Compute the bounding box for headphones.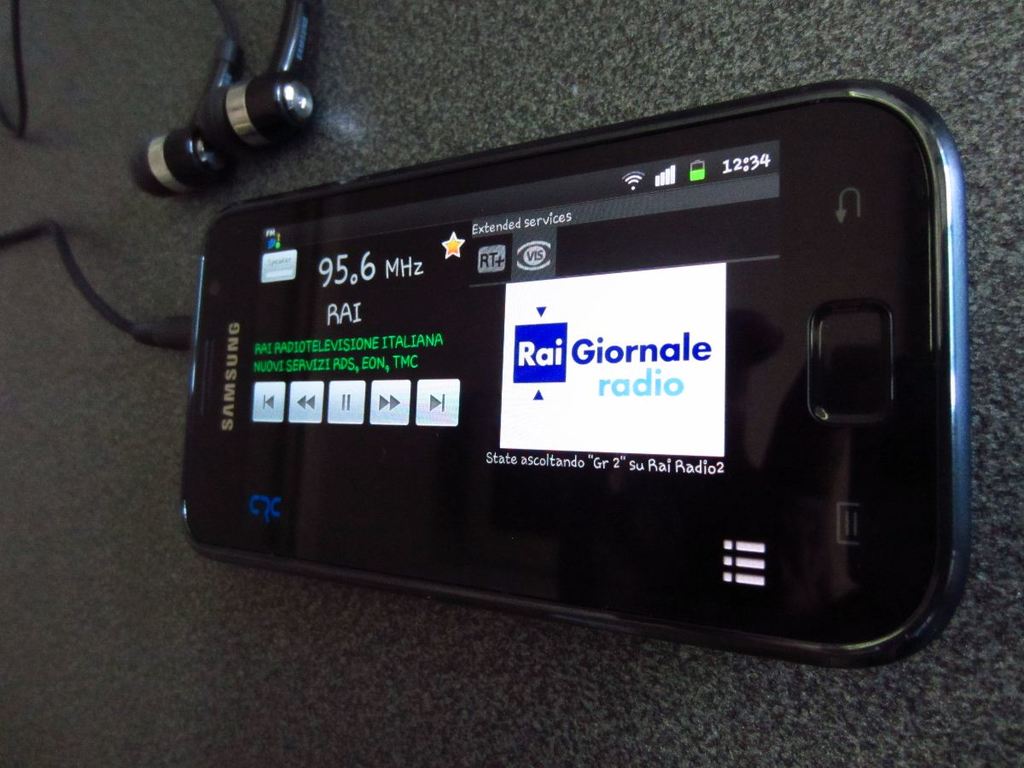
x1=137 y1=20 x2=308 y2=190.
